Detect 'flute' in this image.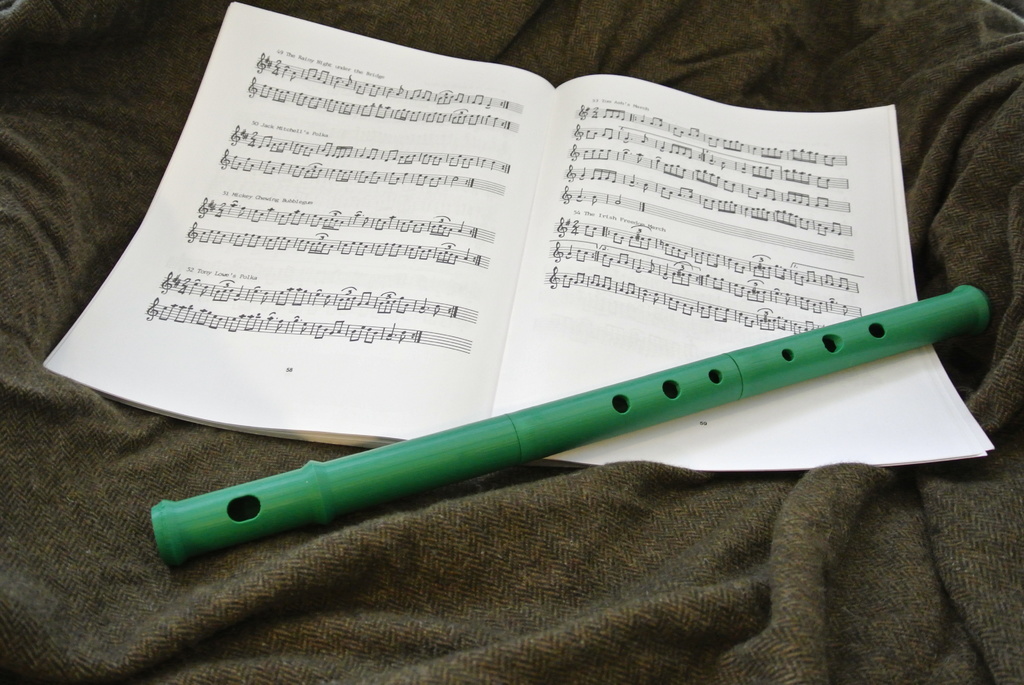
Detection: detection(149, 283, 989, 566).
